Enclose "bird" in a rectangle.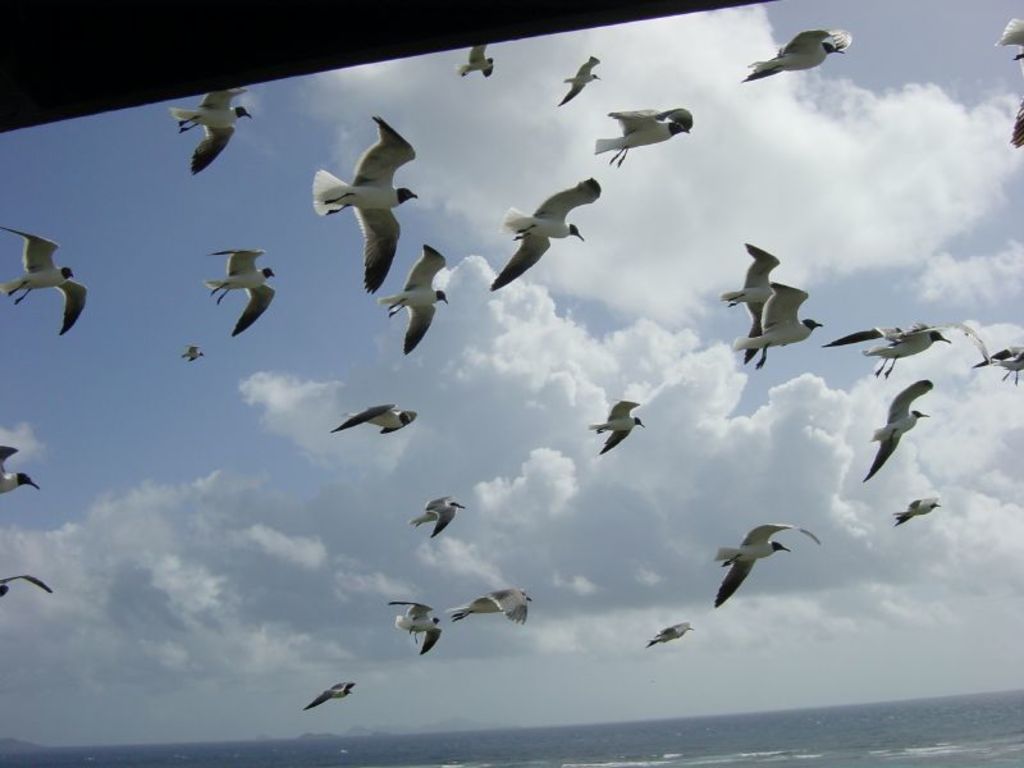
bbox(489, 174, 600, 294).
